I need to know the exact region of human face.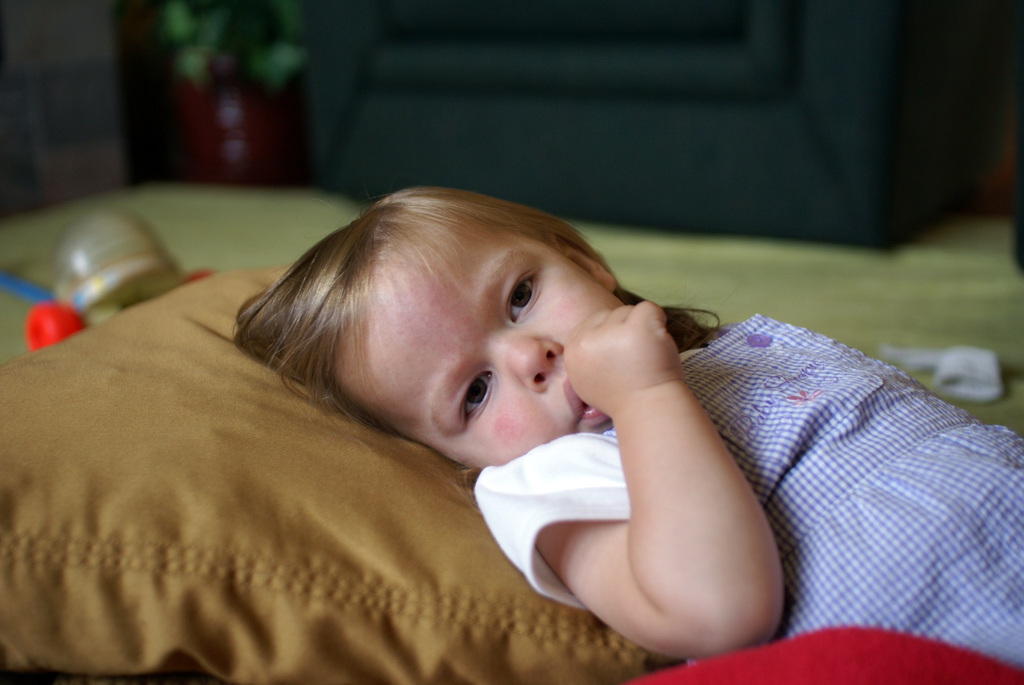
Region: (339,228,627,471).
